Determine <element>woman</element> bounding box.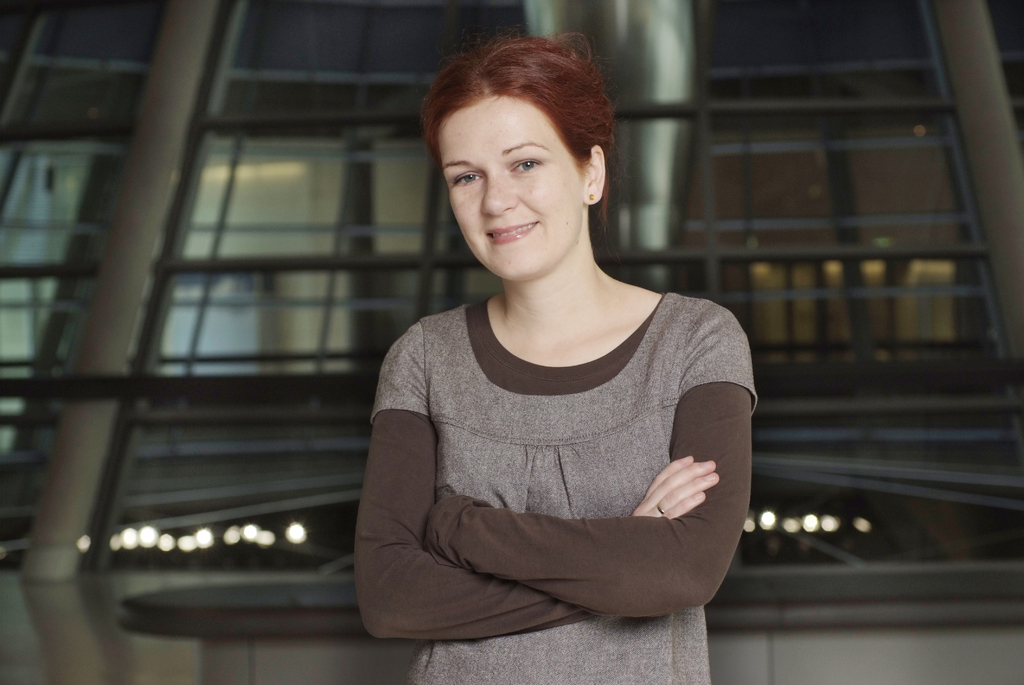
Determined: left=328, top=63, right=753, bottom=677.
